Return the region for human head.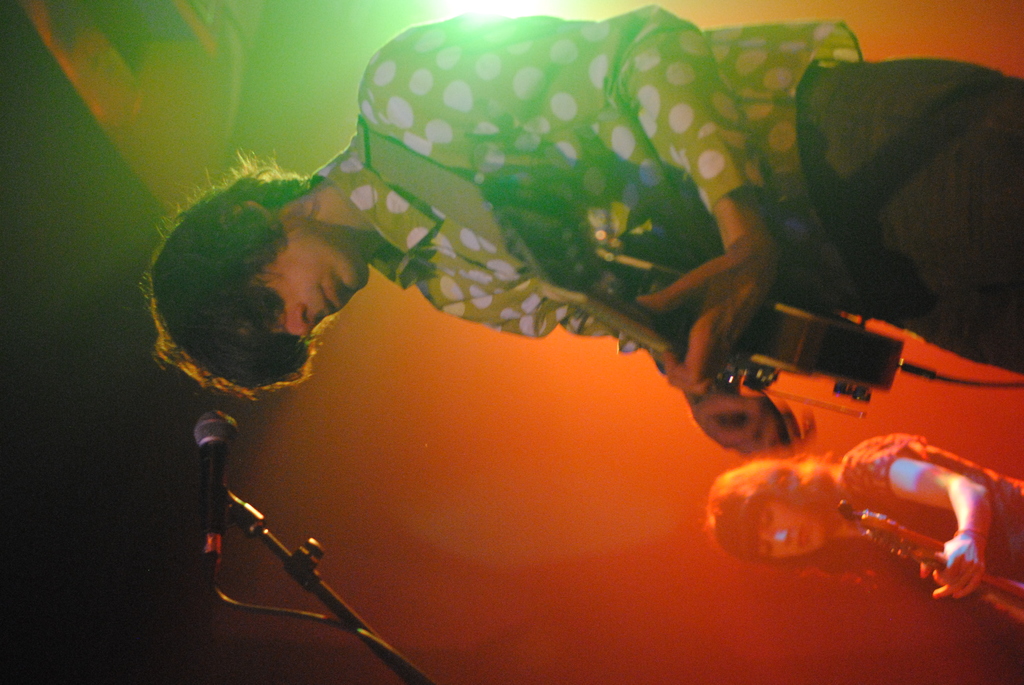
detection(700, 452, 830, 570).
